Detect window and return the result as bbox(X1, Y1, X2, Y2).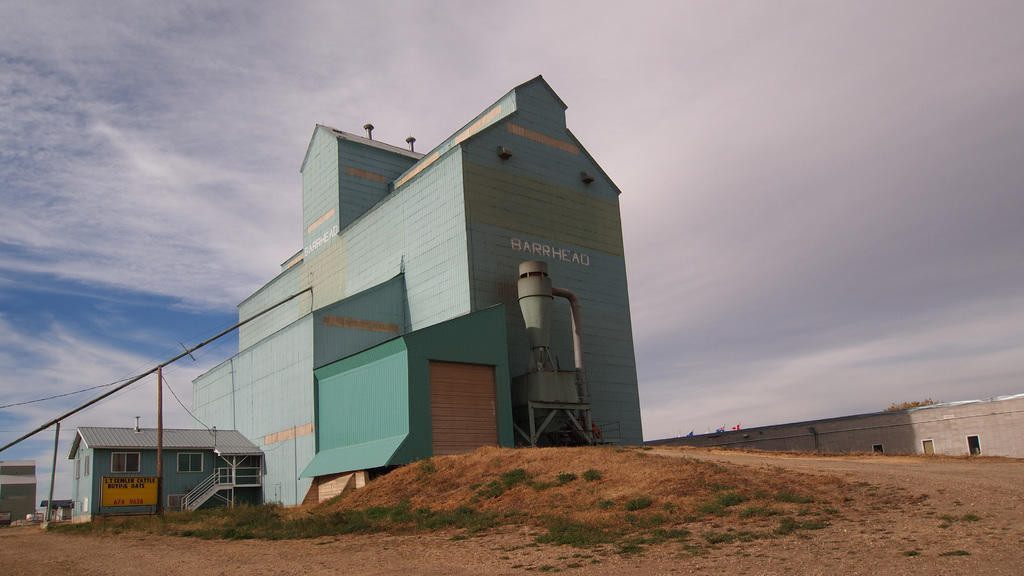
bbox(966, 432, 977, 456).
